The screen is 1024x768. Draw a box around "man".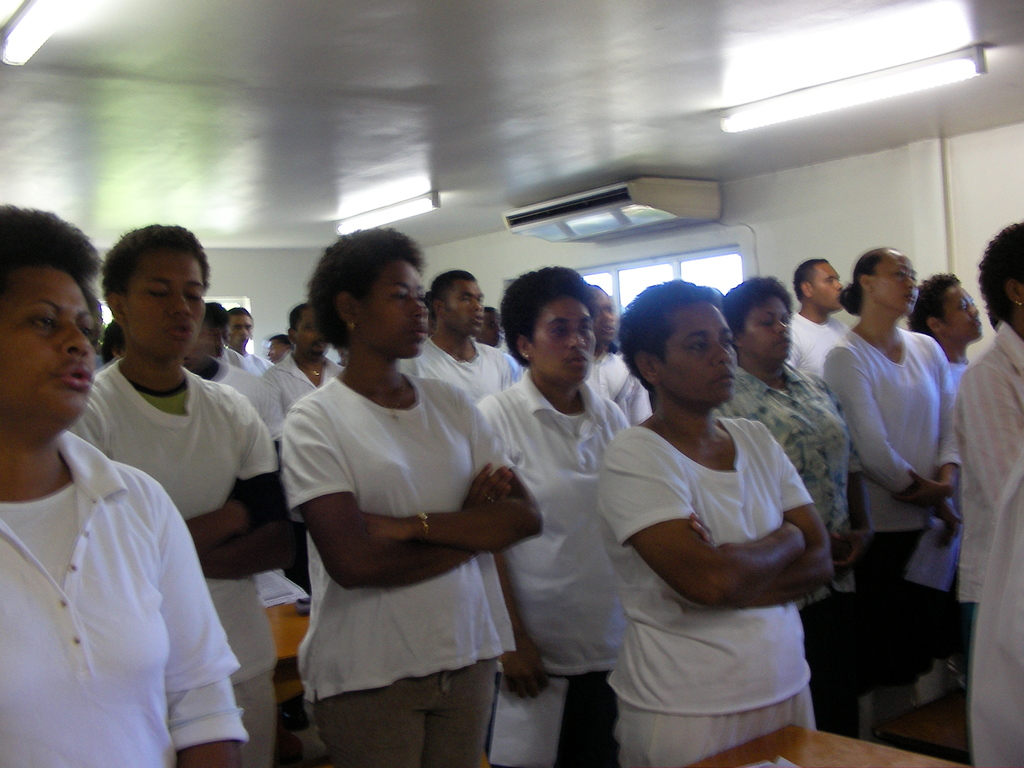
x1=186 y1=307 x2=282 y2=434.
